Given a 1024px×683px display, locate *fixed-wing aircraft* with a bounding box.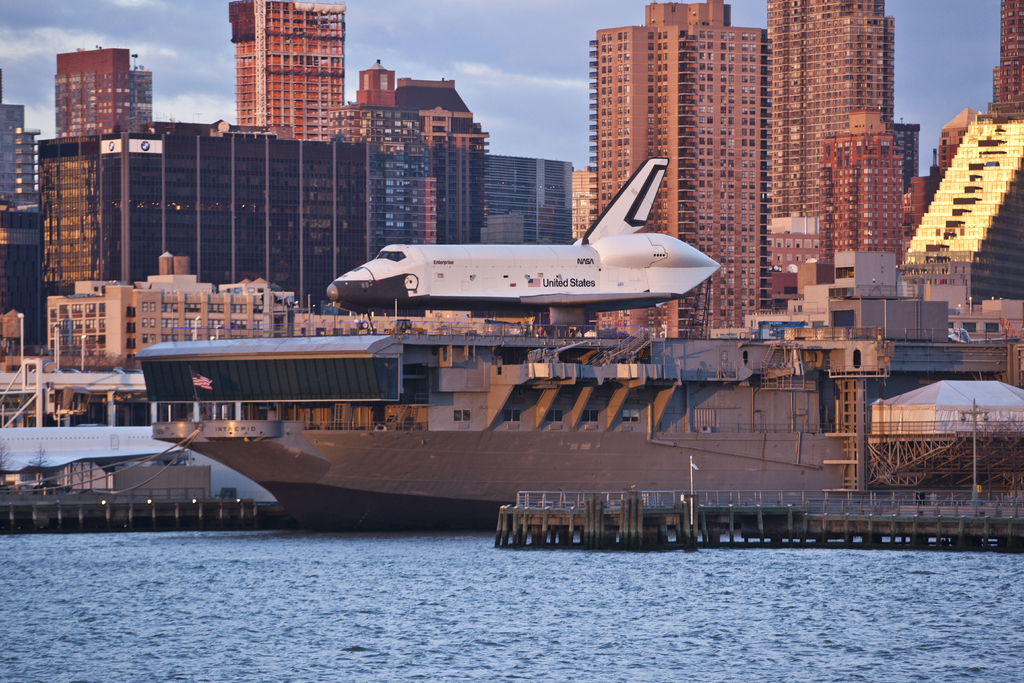
Located: [left=323, top=153, right=724, bottom=320].
